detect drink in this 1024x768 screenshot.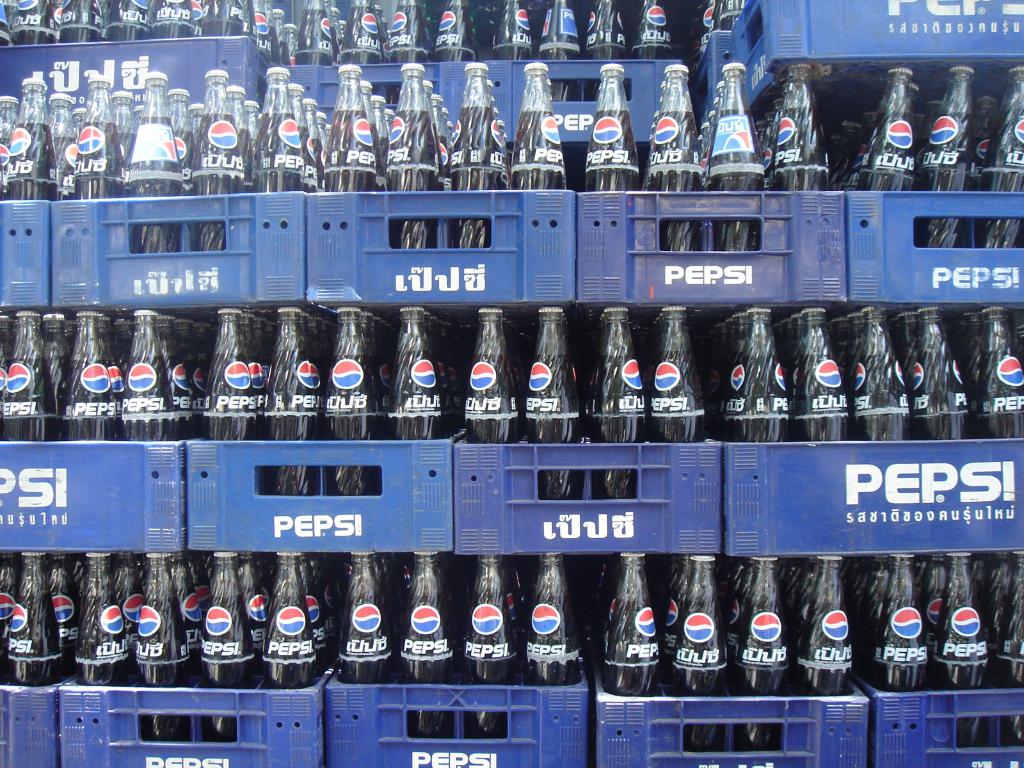
Detection: bbox=[466, 584, 506, 738].
